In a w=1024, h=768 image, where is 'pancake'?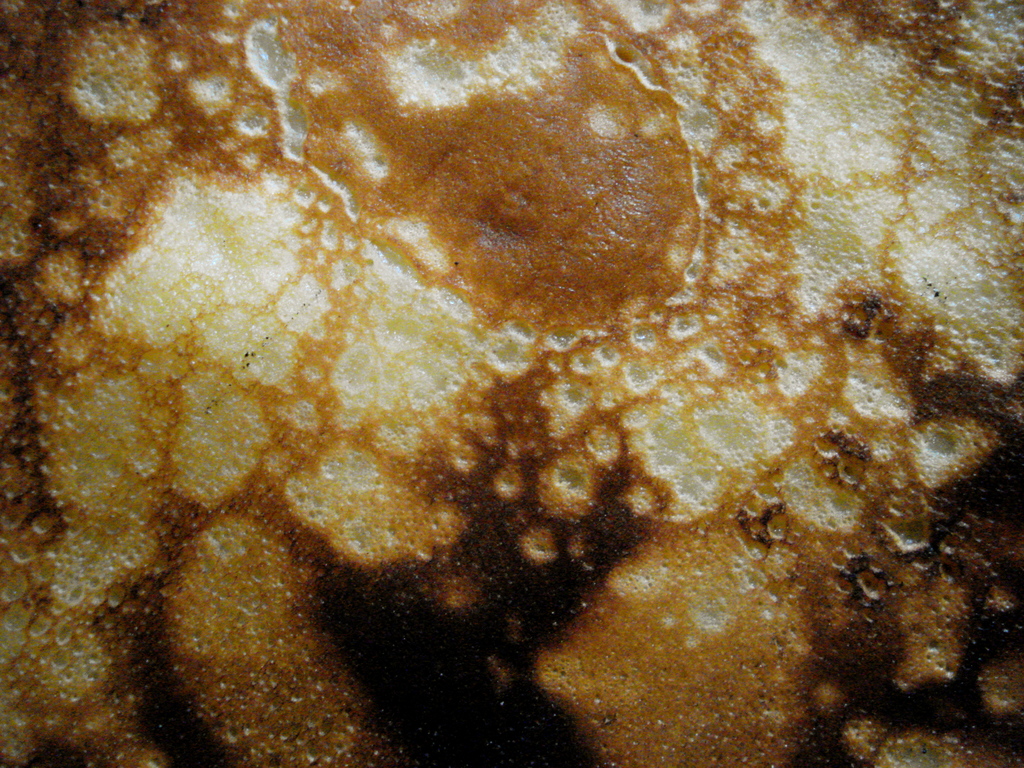
BBox(1, 0, 1023, 767).
